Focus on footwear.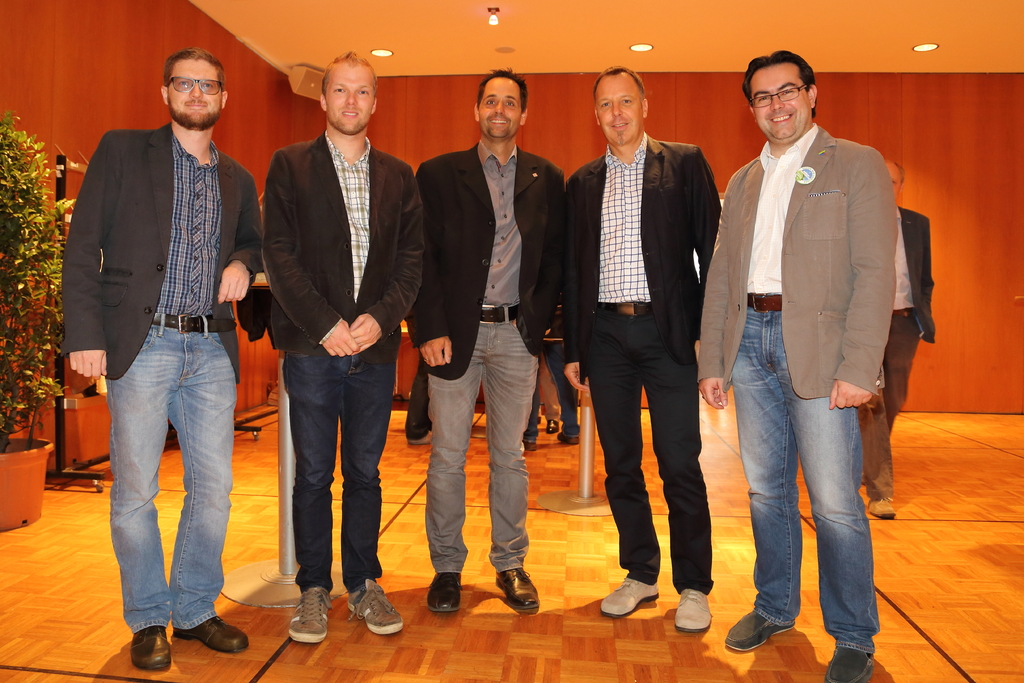
Focused at [x1=726, y1=605, x2=794, y2=650].
